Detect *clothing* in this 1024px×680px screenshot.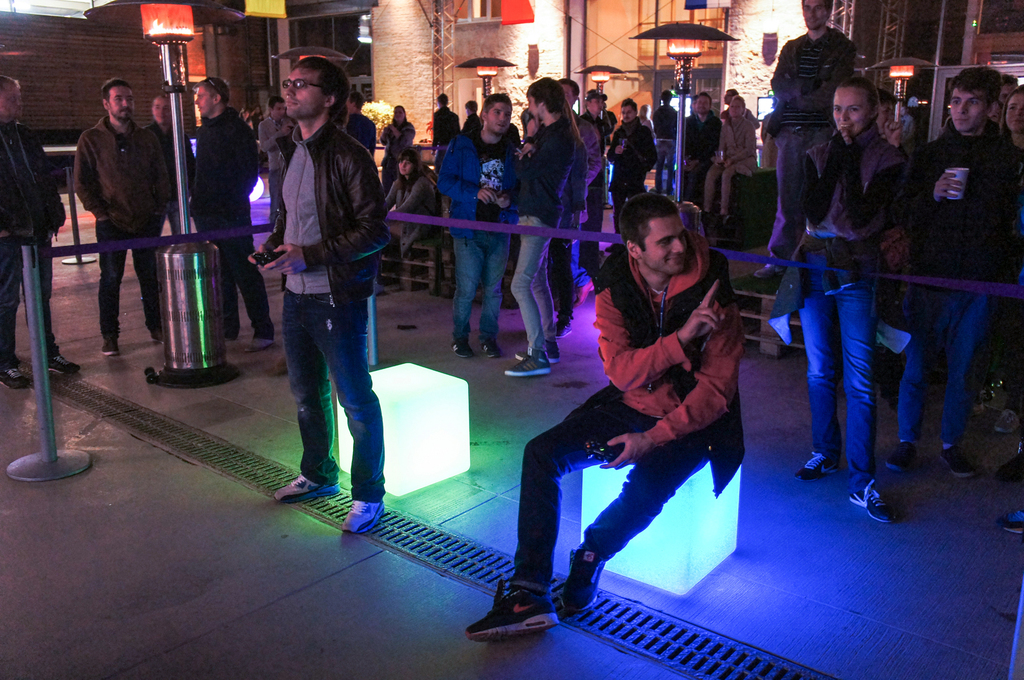
Detection: l=682, t=106, r=724, b=212.
